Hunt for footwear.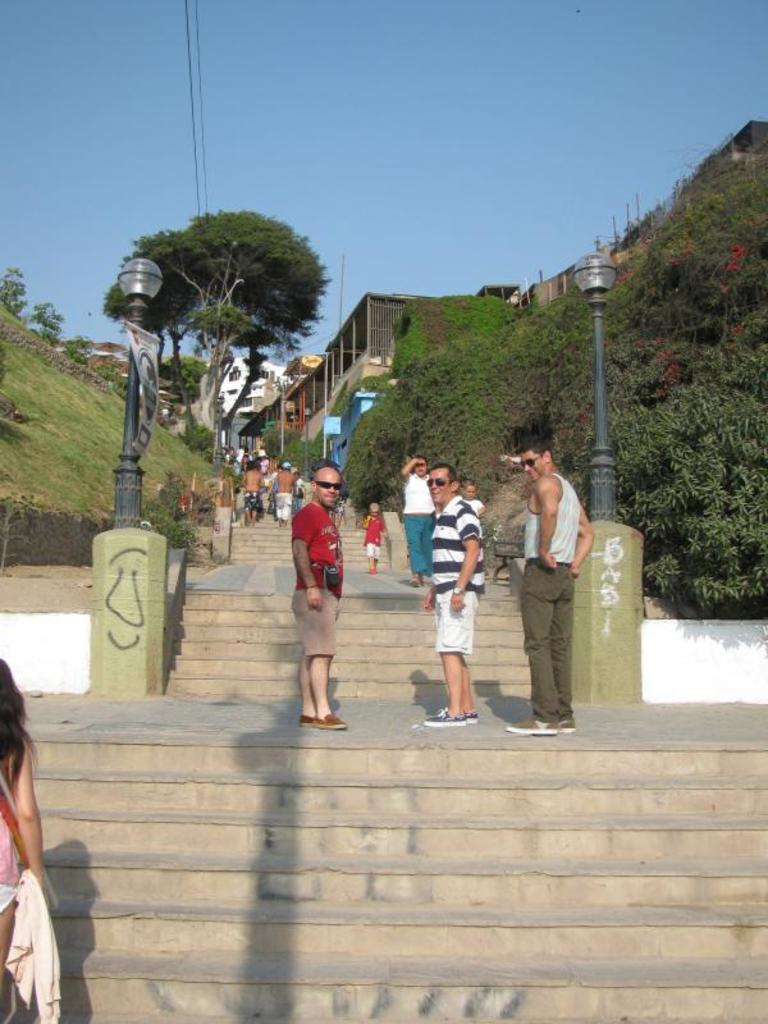
Hunted down at 407/575/419/586.
